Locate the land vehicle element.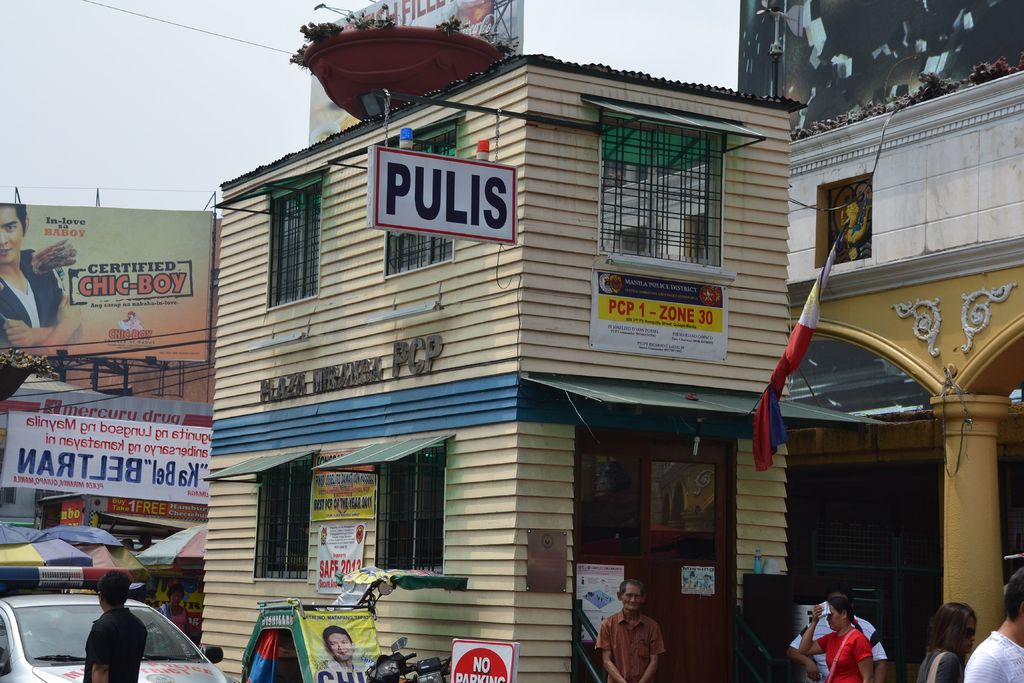
Element bbox: 0, 591, 232, 682.
